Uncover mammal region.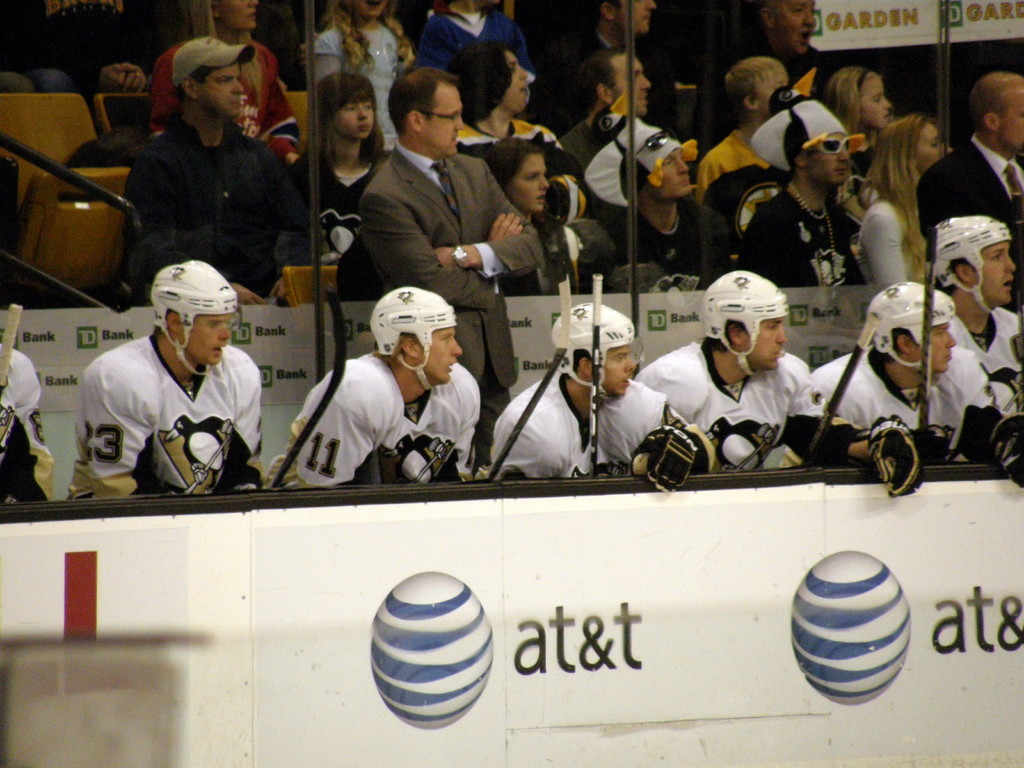
Uncovered: detection(0, 347, 52, 506).
